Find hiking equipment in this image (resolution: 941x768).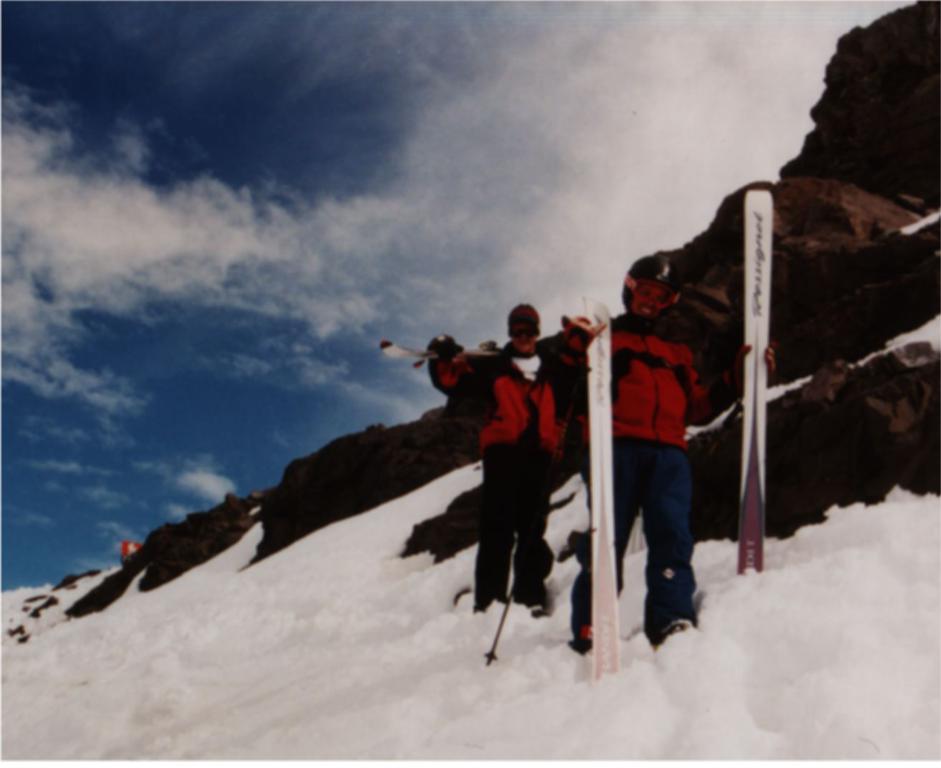
pyautogui.locateOnScreen(737, 186, 776, 572).
